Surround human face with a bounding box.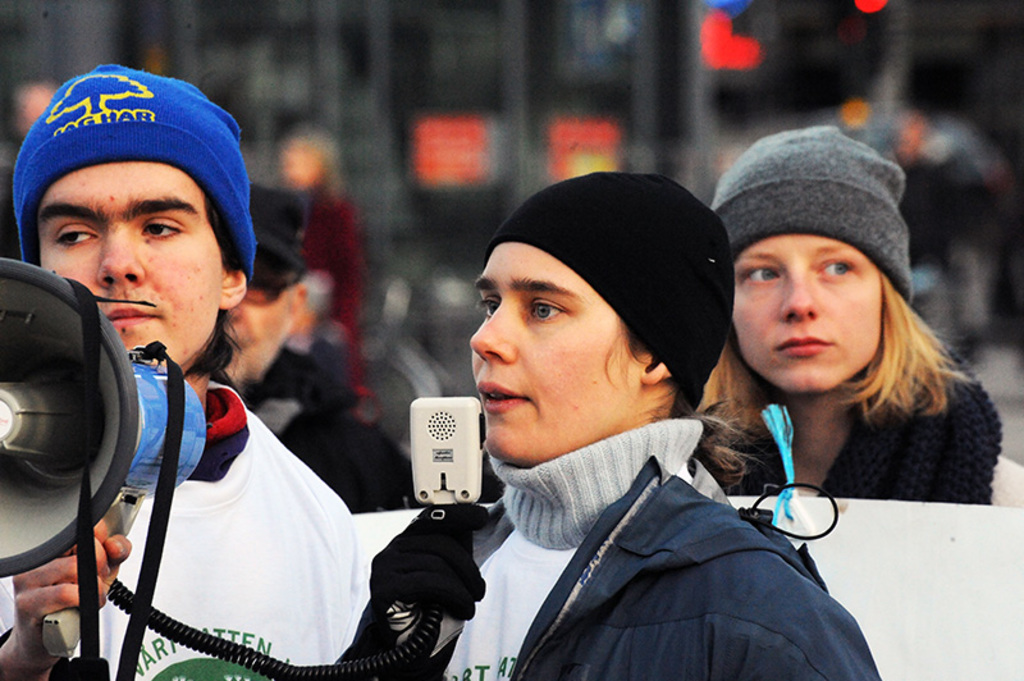
Rect(731, 229, 884, 396).
